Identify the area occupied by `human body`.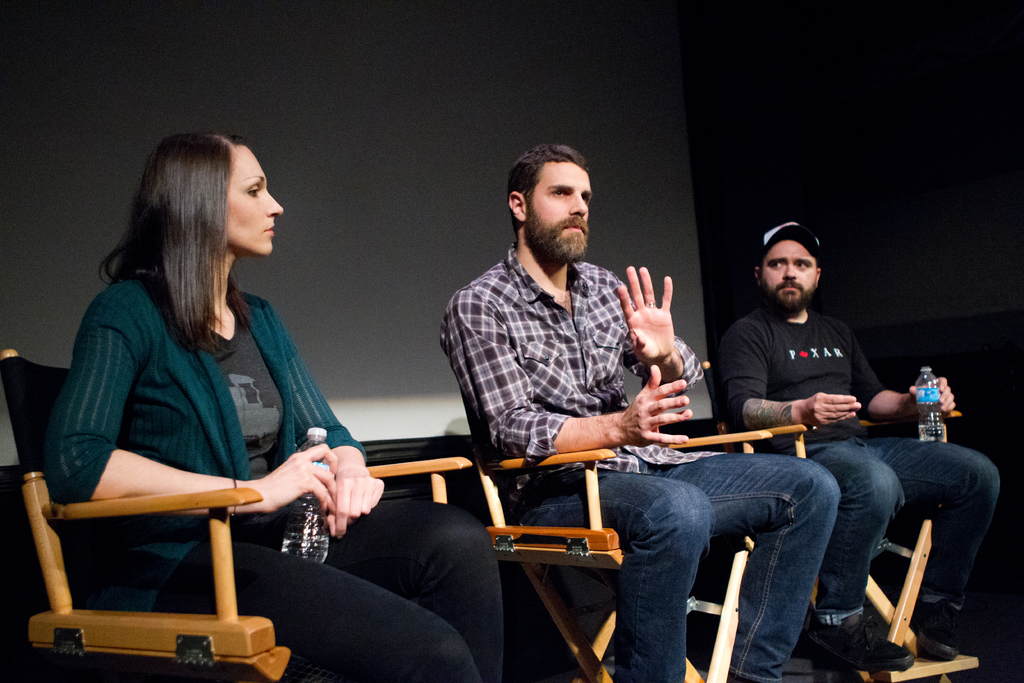
Area: select_region(703, 294, 1013, 678).
